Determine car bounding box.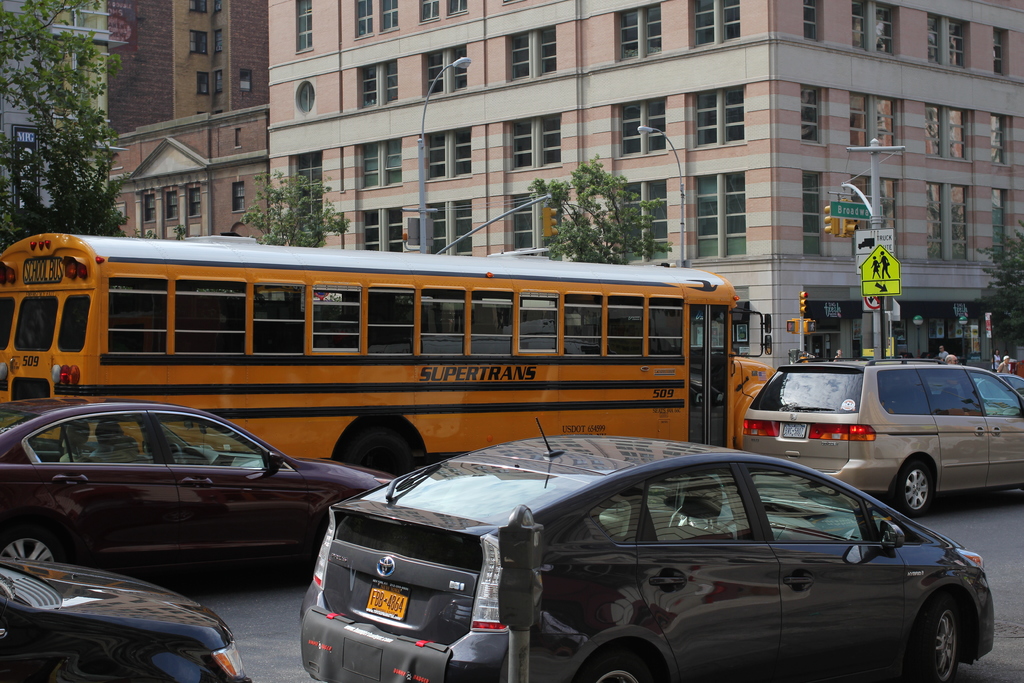
Determined: <box>741,356,1023,514</box>.
